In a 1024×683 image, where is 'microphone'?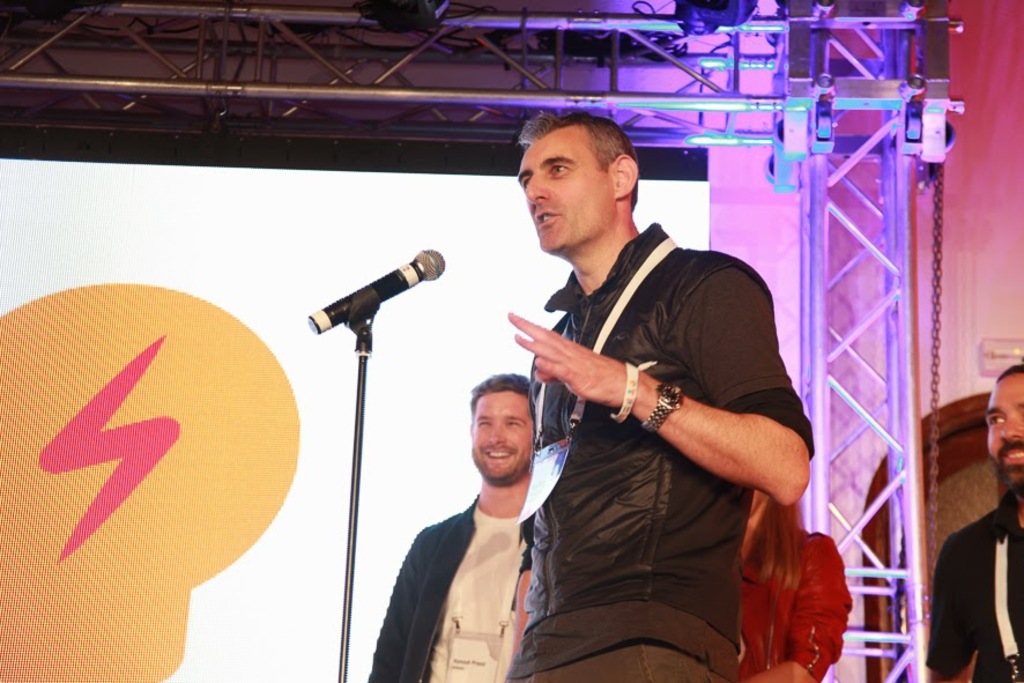
[298,257,438,346].
